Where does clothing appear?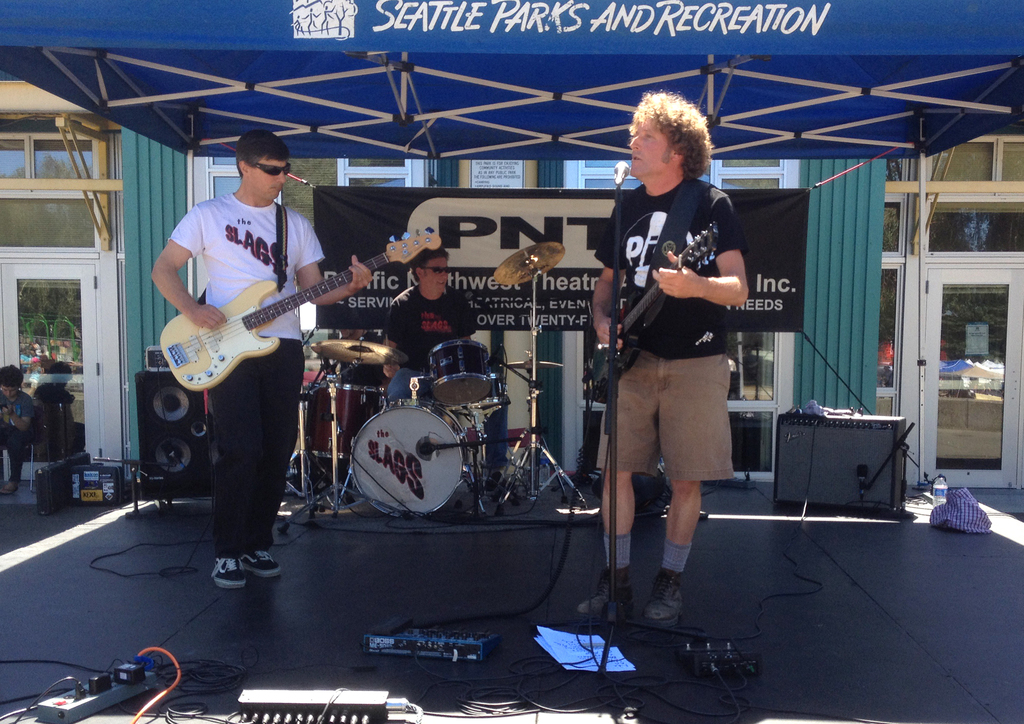
Appears at l=390, t=366, r=516, b=473.
